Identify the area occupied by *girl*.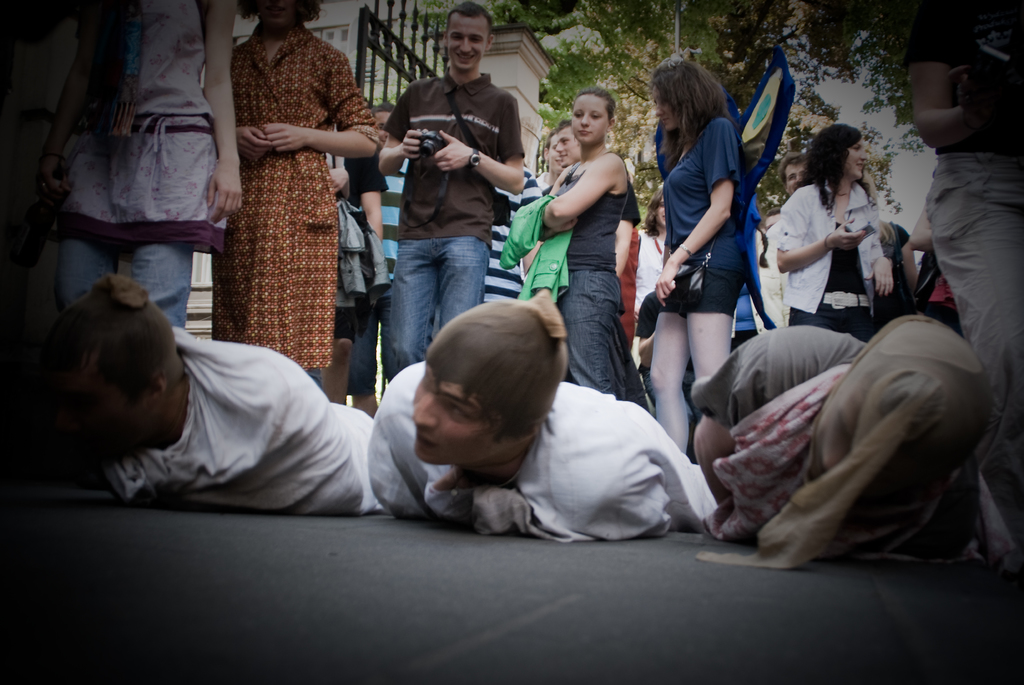
Area: box(545, 86, 628, 400).
